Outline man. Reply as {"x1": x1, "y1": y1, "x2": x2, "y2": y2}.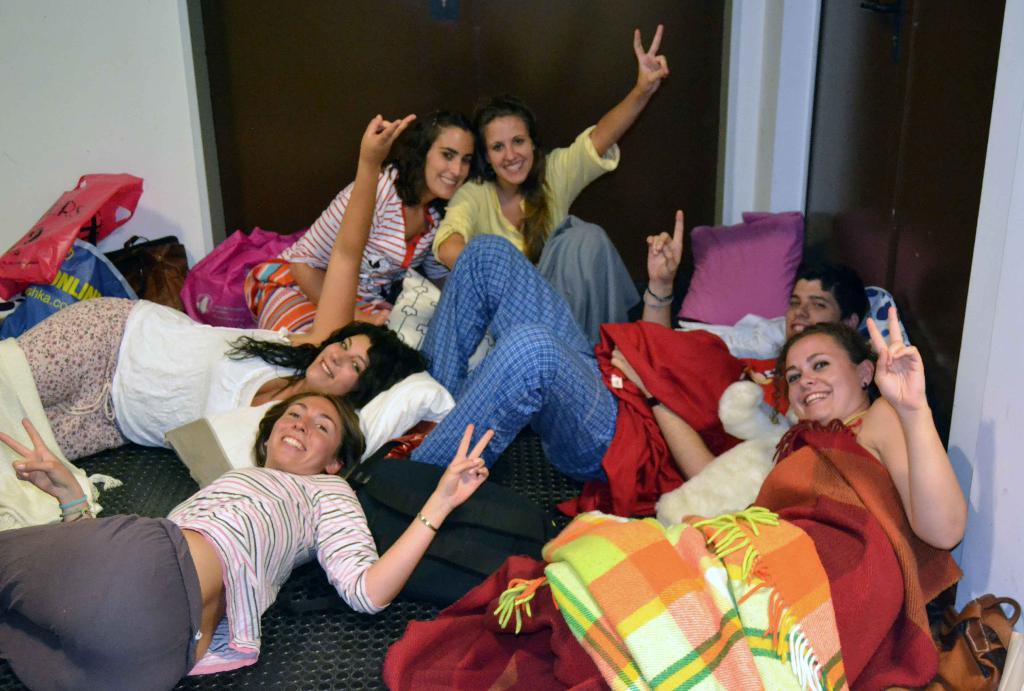
{"x1": 422, "y1": 210, "x2": 868, "y2": 465}.
